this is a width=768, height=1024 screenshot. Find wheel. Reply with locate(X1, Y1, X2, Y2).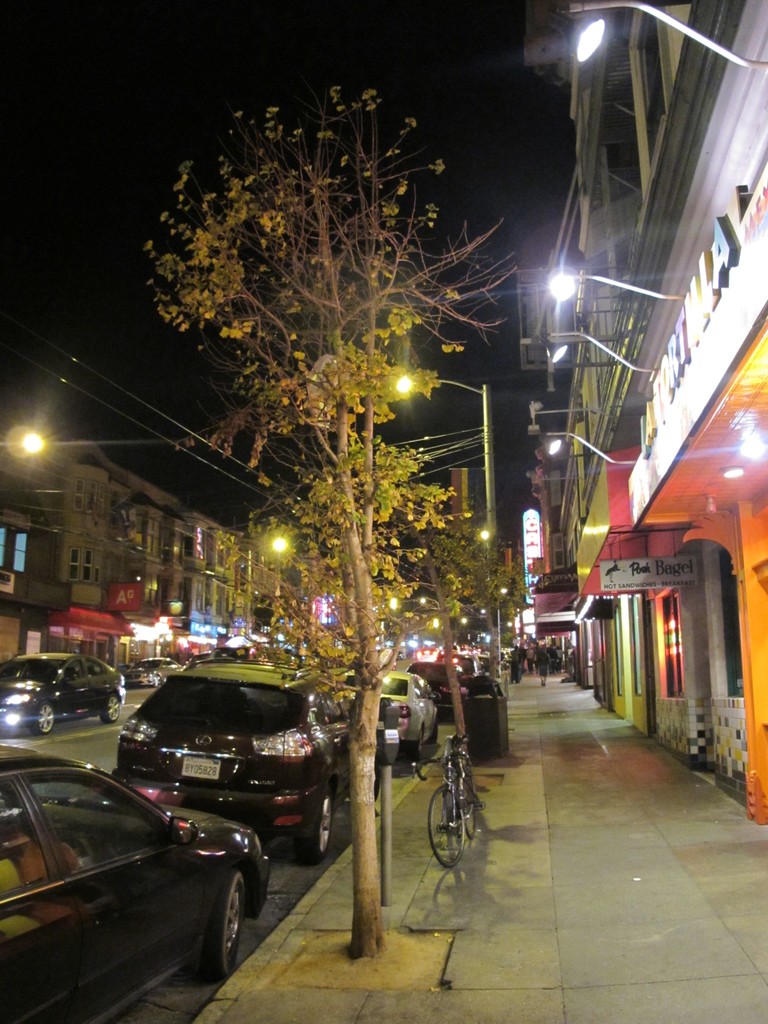
locate(301, 795, 331, 870).
